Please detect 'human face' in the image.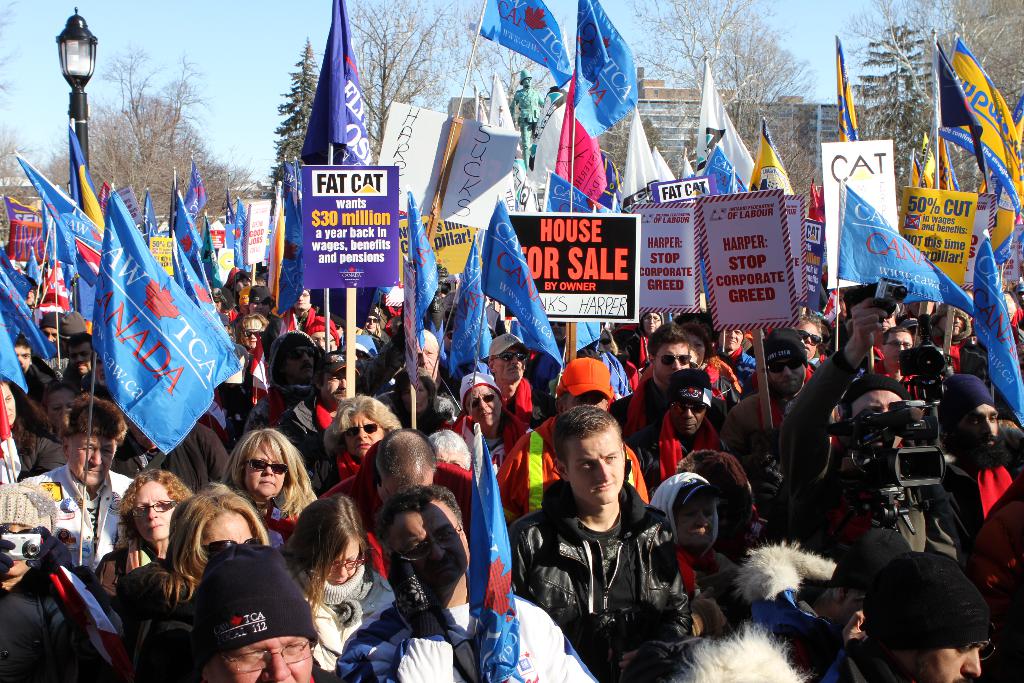
region(496, 345, 524, 381).
